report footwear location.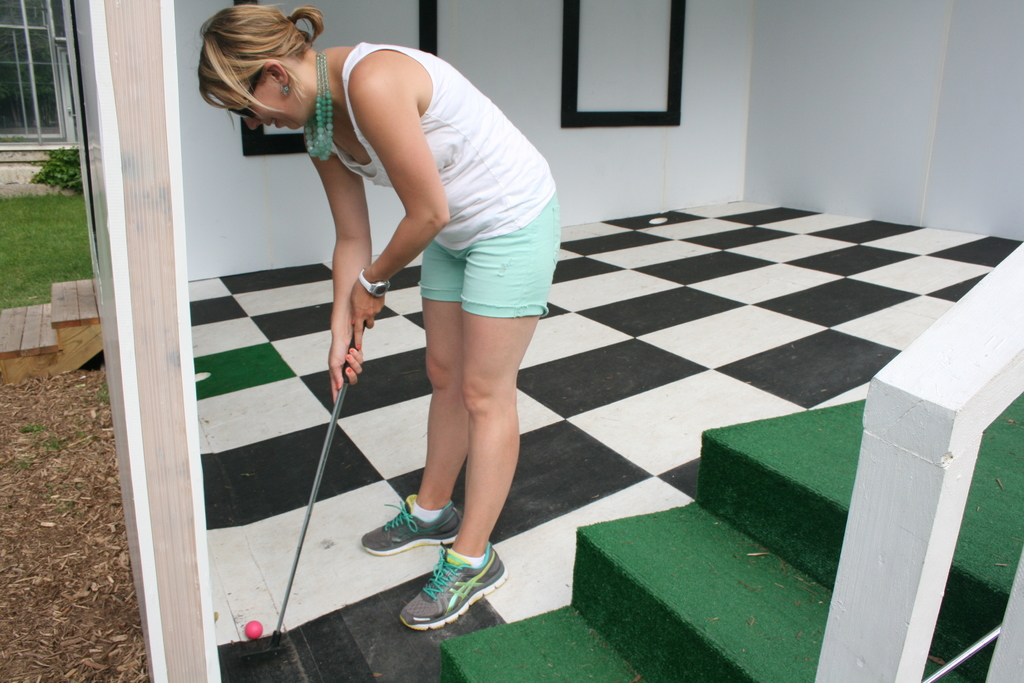
Report: x1=399 y1=542 x2=505 y2=631.
